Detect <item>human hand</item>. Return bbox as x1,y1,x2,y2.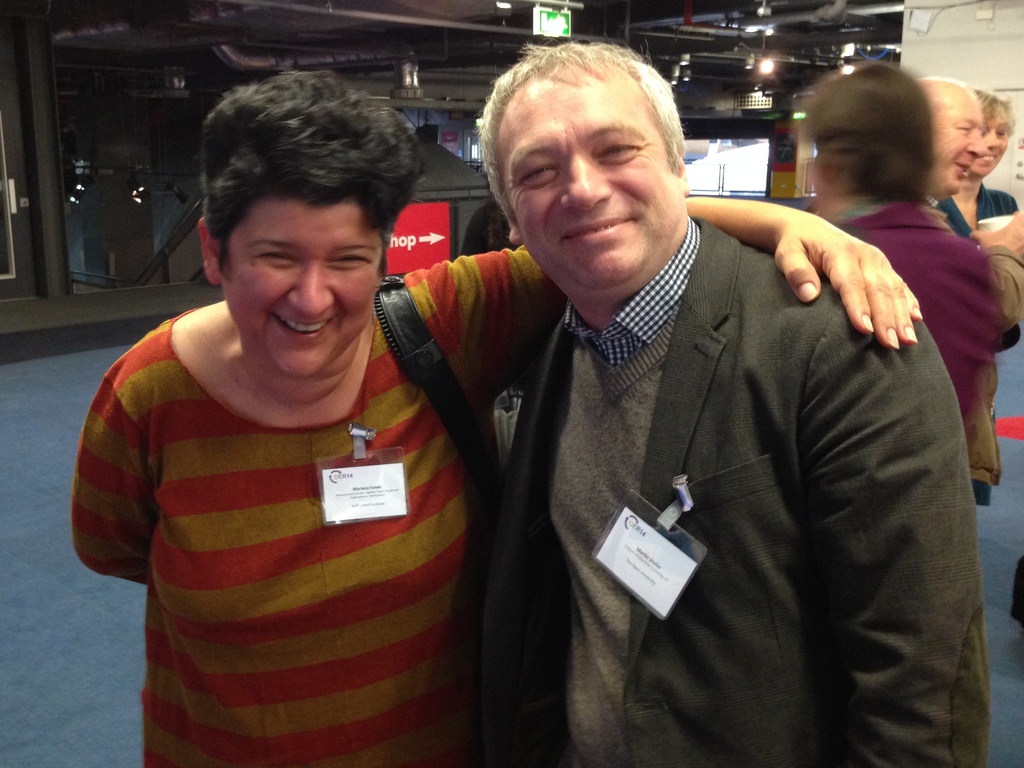
738,195,956,337.
